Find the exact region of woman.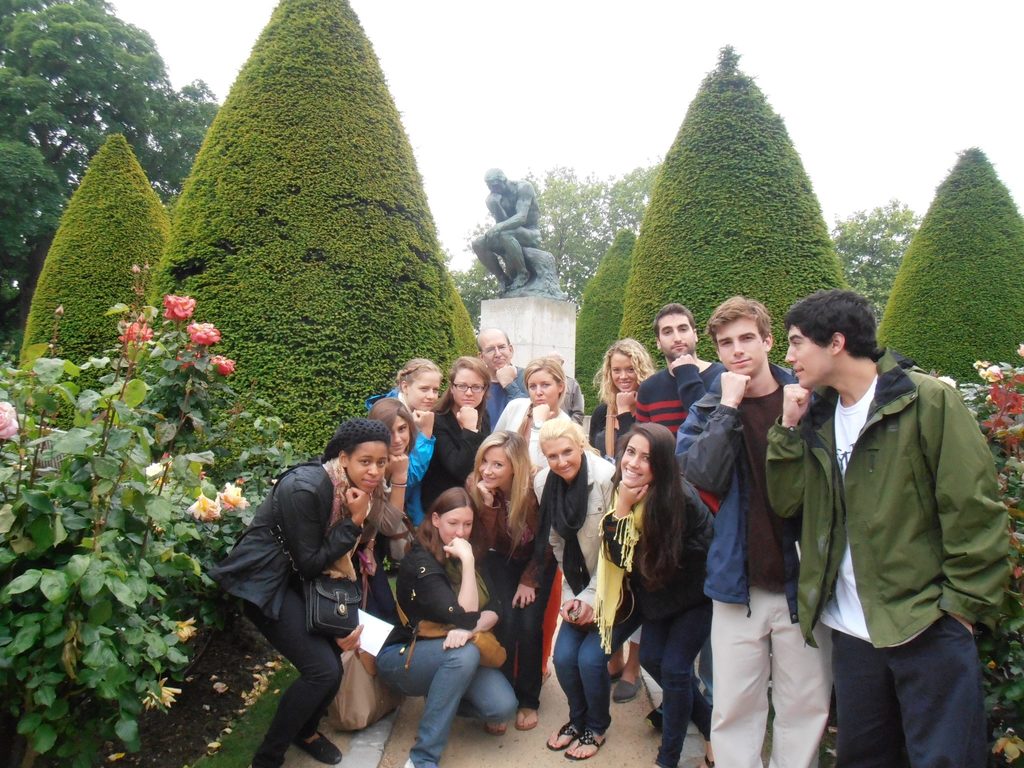
Exact region: l=531, t=420, r=619, b=753.
